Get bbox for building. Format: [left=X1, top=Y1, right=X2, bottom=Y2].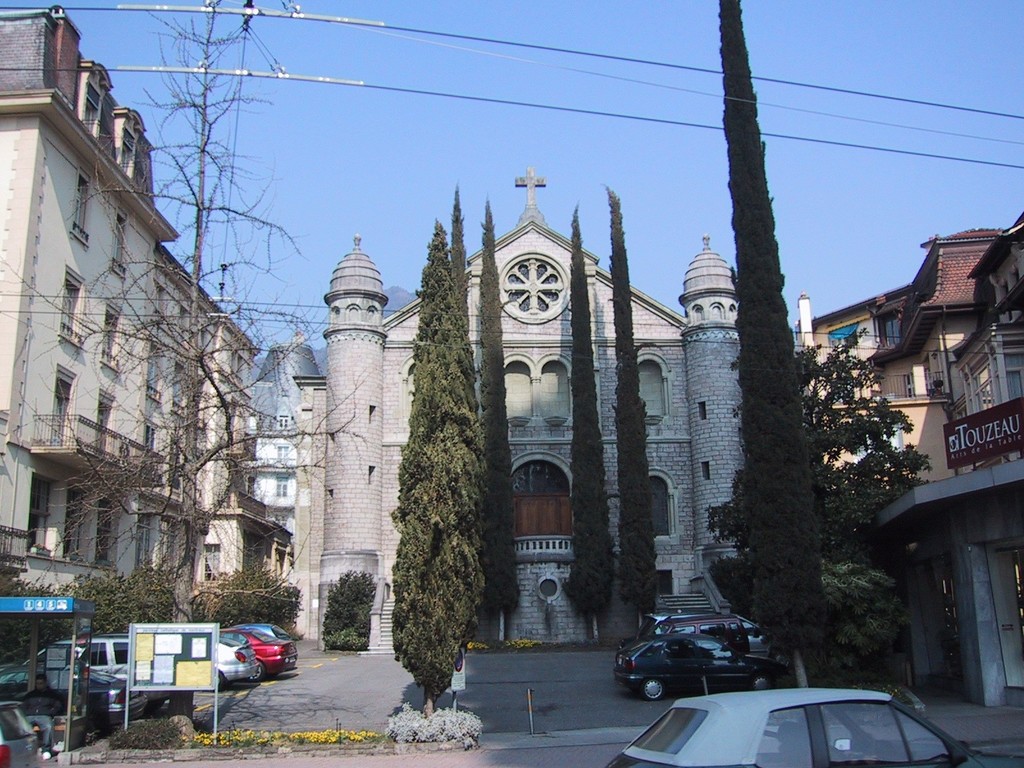
[left=287, top=170, right=754, bottom=653].
